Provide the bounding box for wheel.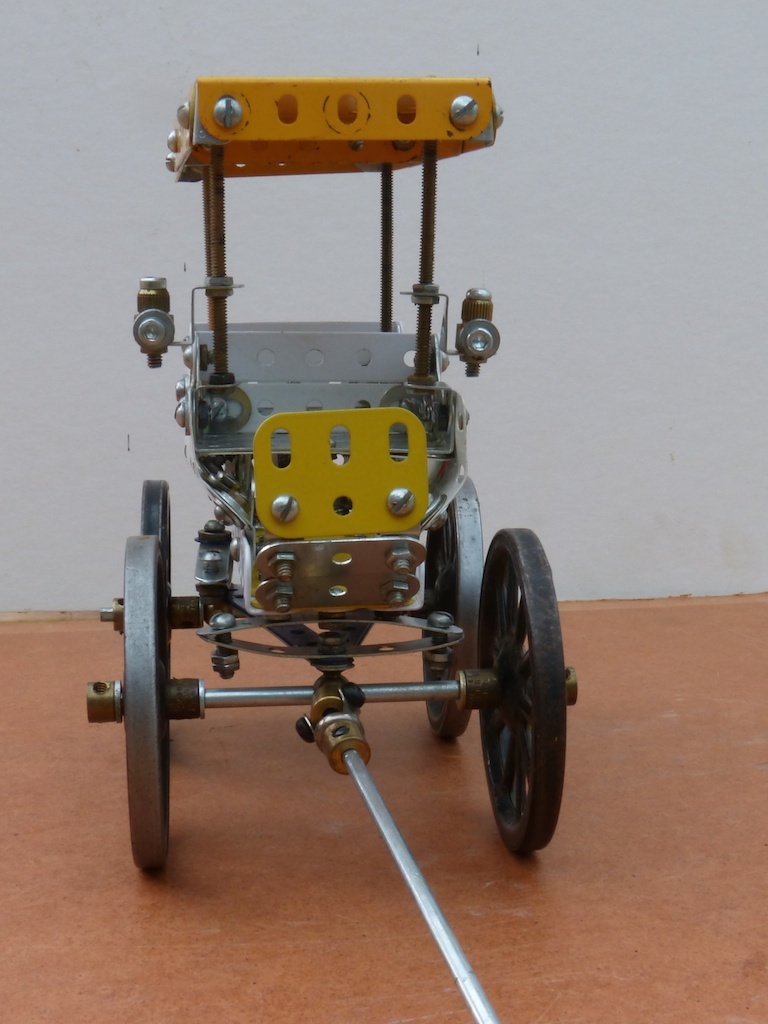
x1=141 y1=478 x2=173 y2=666.
